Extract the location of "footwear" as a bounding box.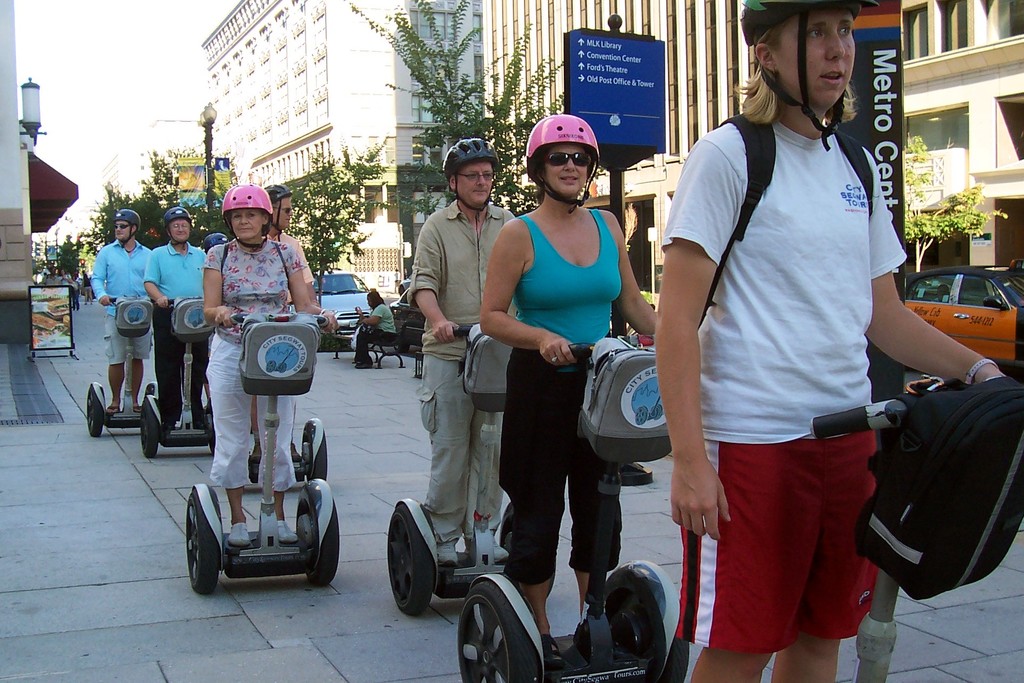
locate(226, 522, 251, 546).
